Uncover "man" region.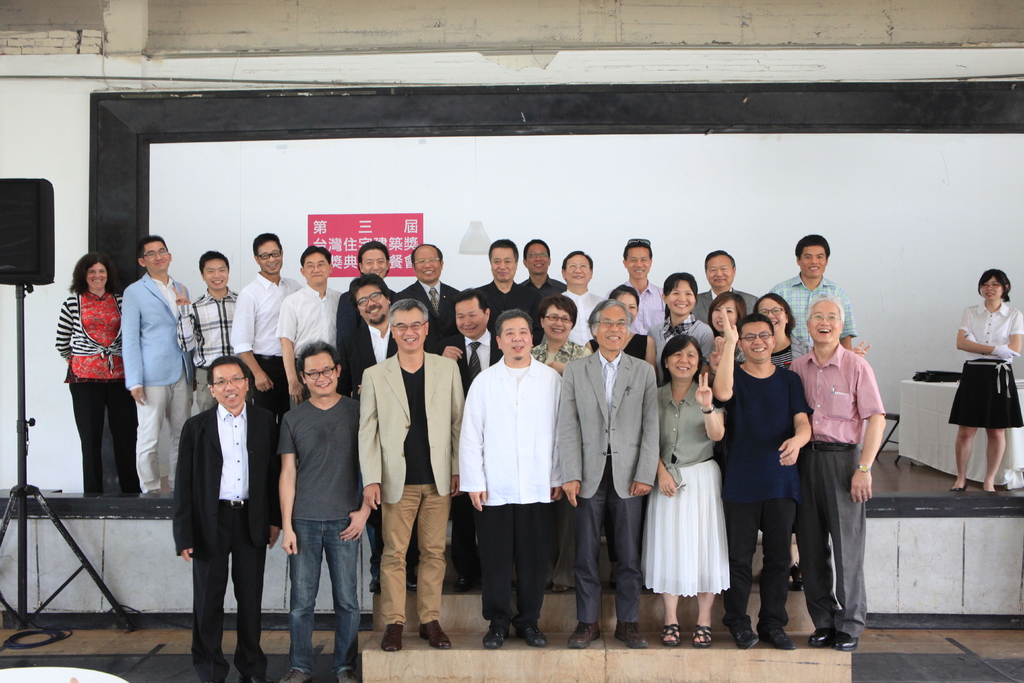
Uncovered: 474 236 518 314.
